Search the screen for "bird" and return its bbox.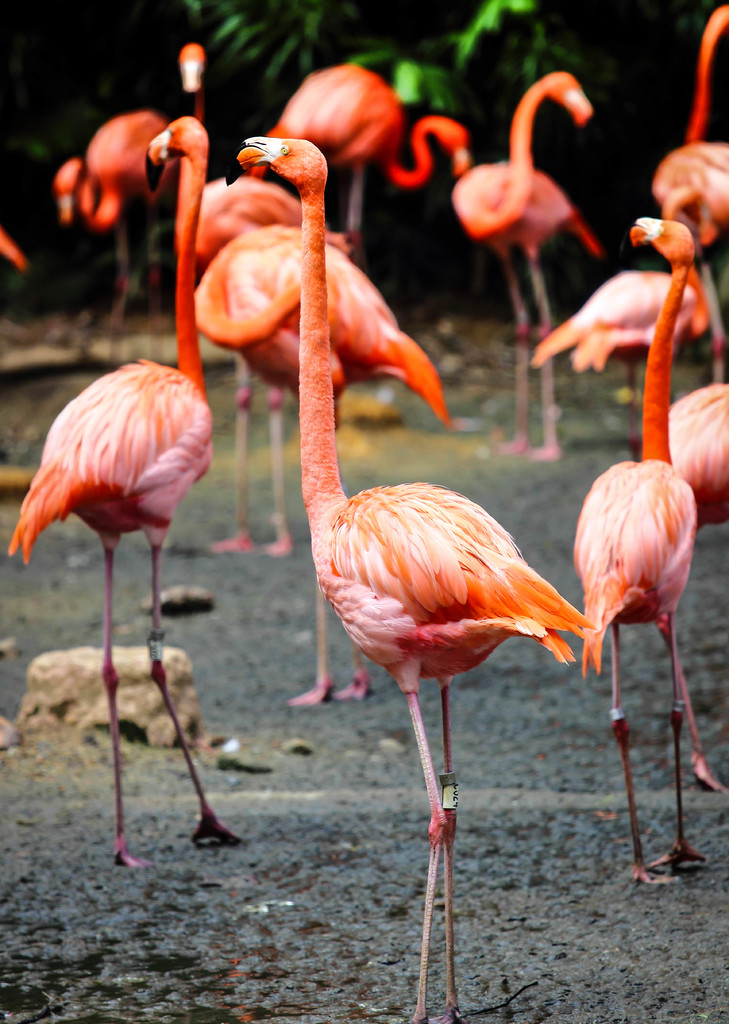
Found: (45, 97, 191, 360).
